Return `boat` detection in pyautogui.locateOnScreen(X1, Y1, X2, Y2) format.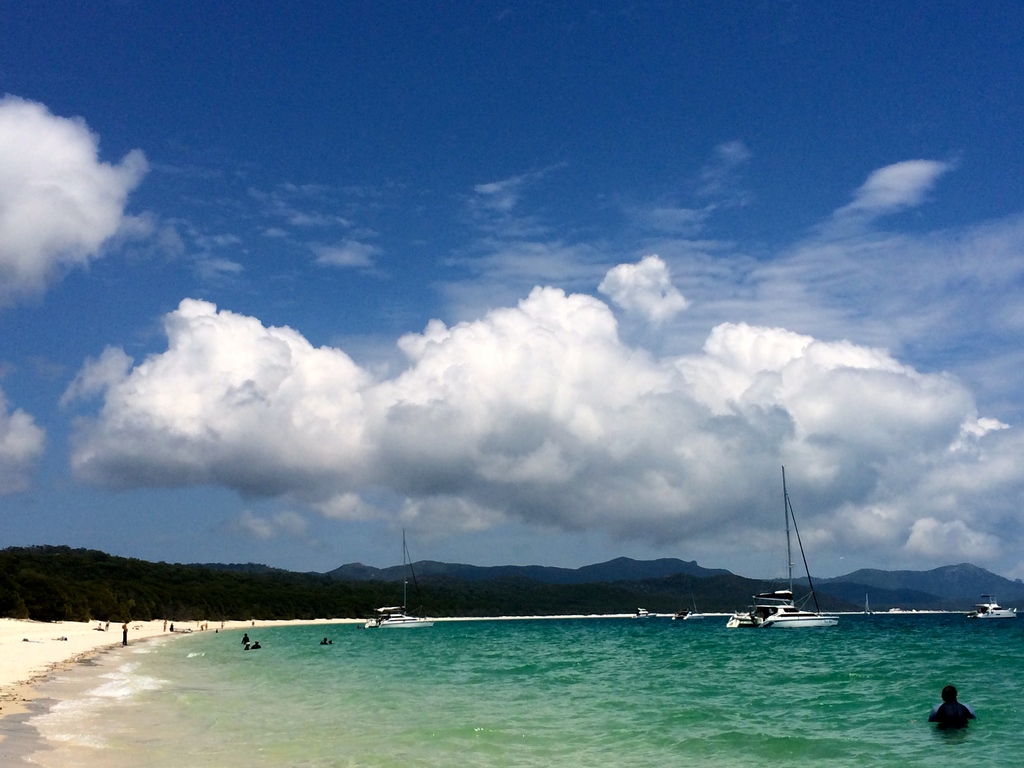
pyautogui.locateOnScreen(631, 607, 659, 620).
